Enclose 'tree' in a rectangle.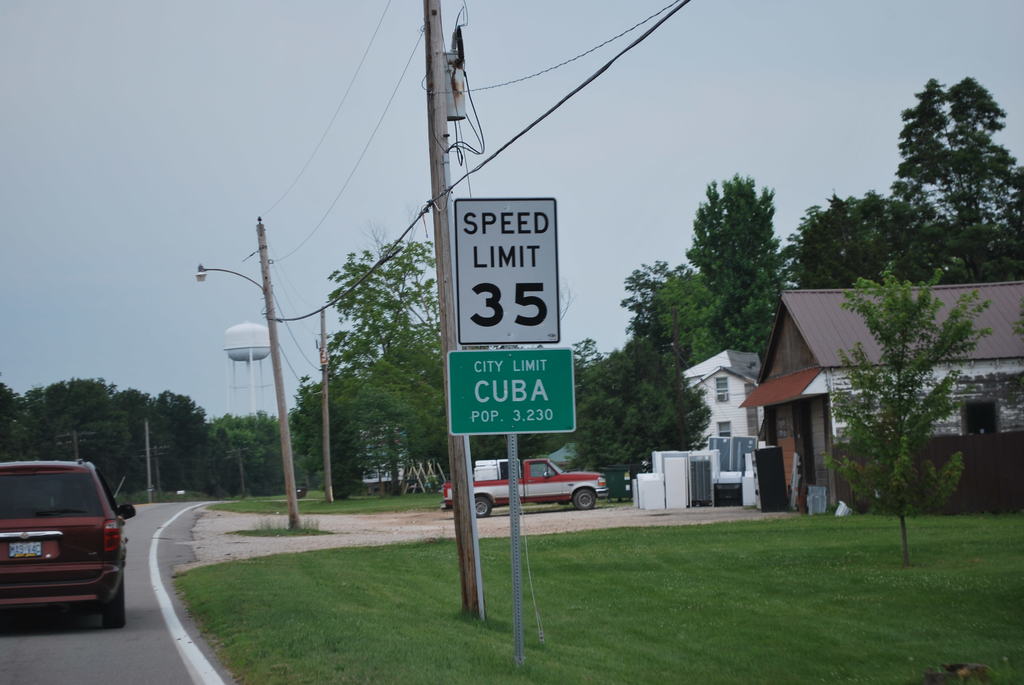
bbox=(815, 256, 993, 571).
